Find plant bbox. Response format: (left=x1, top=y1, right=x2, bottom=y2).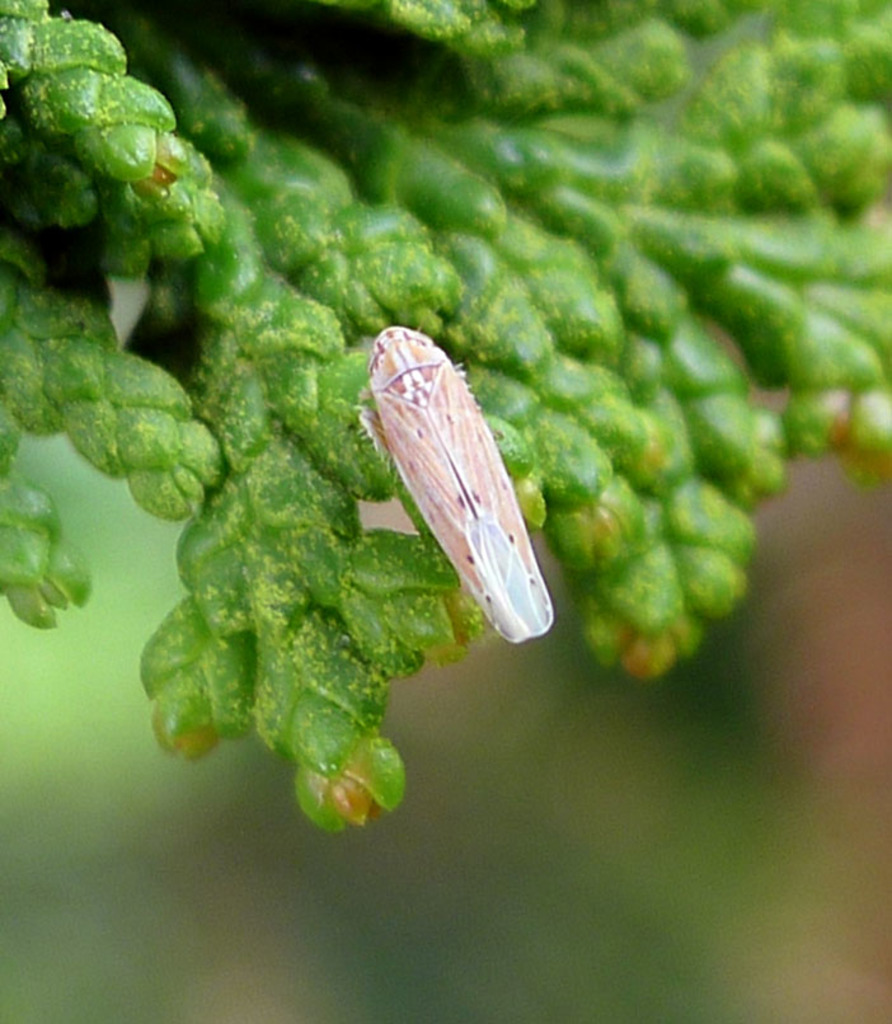
(left=0, top=0, right=891, bottom=833).
